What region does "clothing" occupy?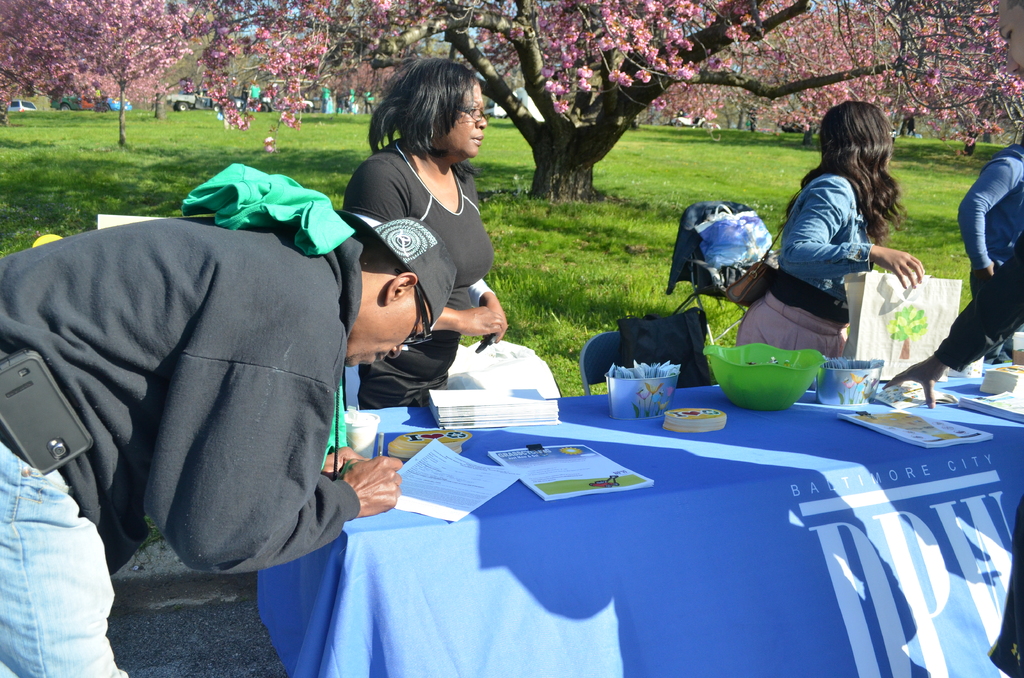
<bbox>728, 175, 873, 366</bbox>.
